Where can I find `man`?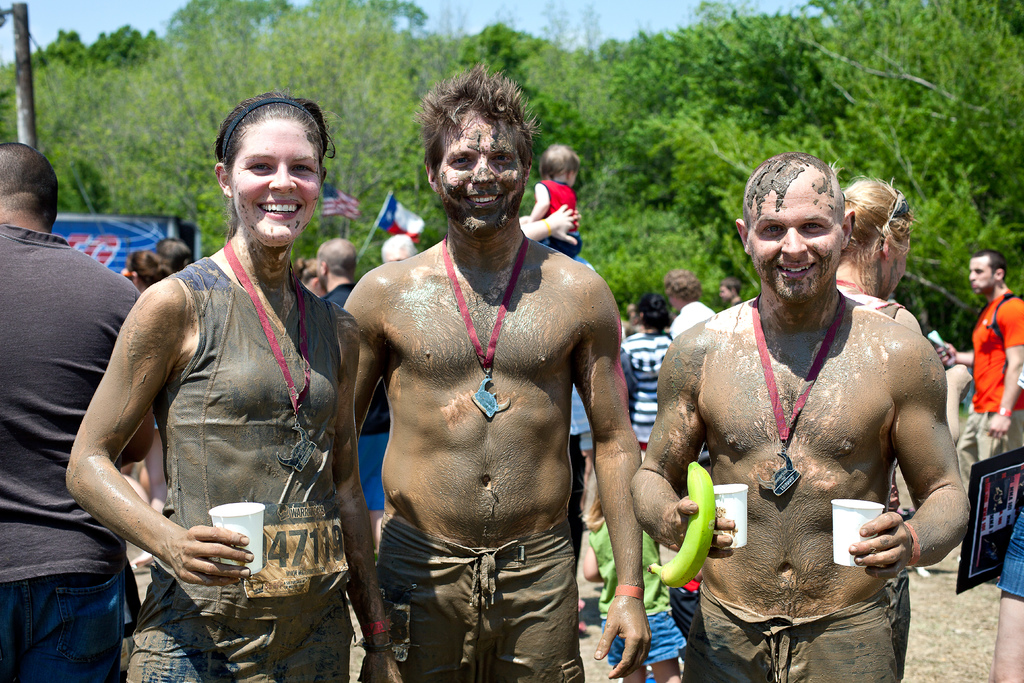
You can find it at detection(939, 251, 1023, 482).
